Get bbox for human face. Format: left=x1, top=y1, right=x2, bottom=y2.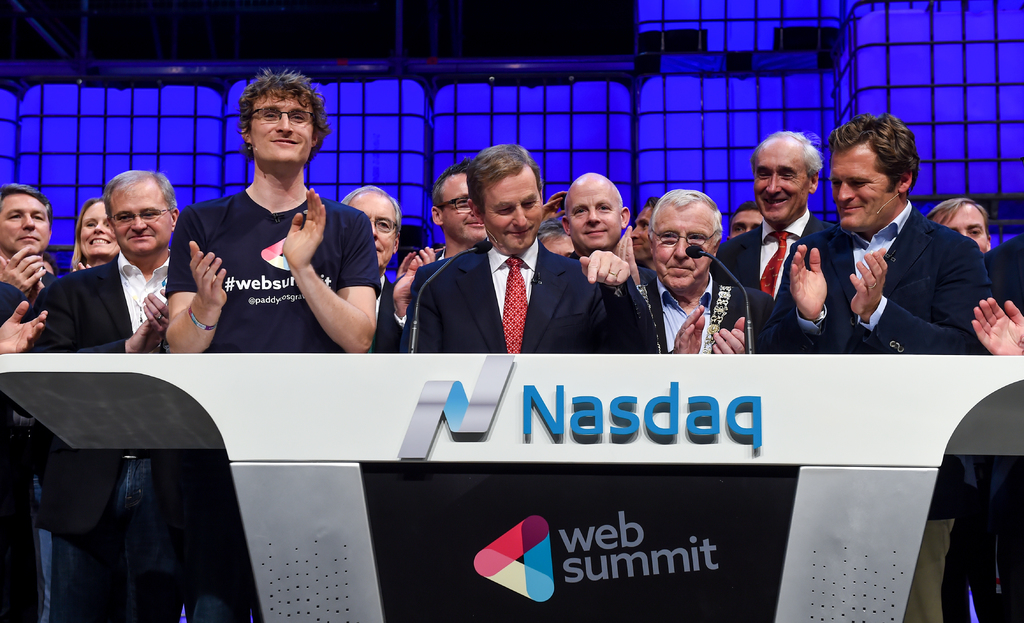
left=646, top=214, right=719, bottom=293.
